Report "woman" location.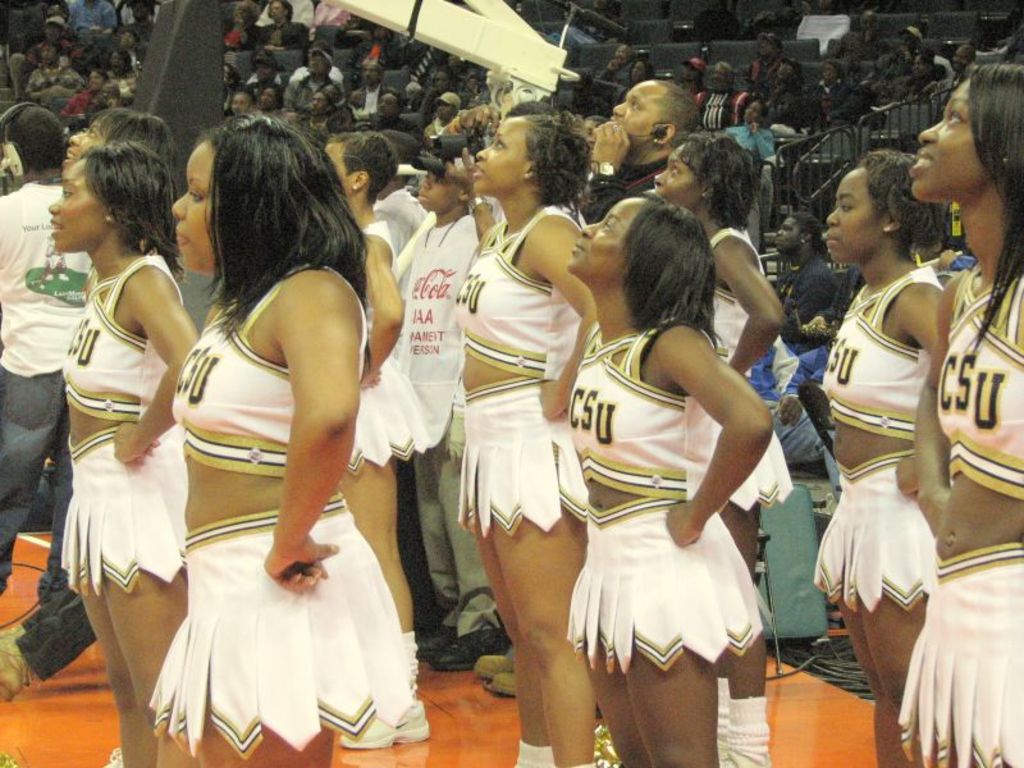
Report: <bbox>452, 110, 611, 767</bbox>.
